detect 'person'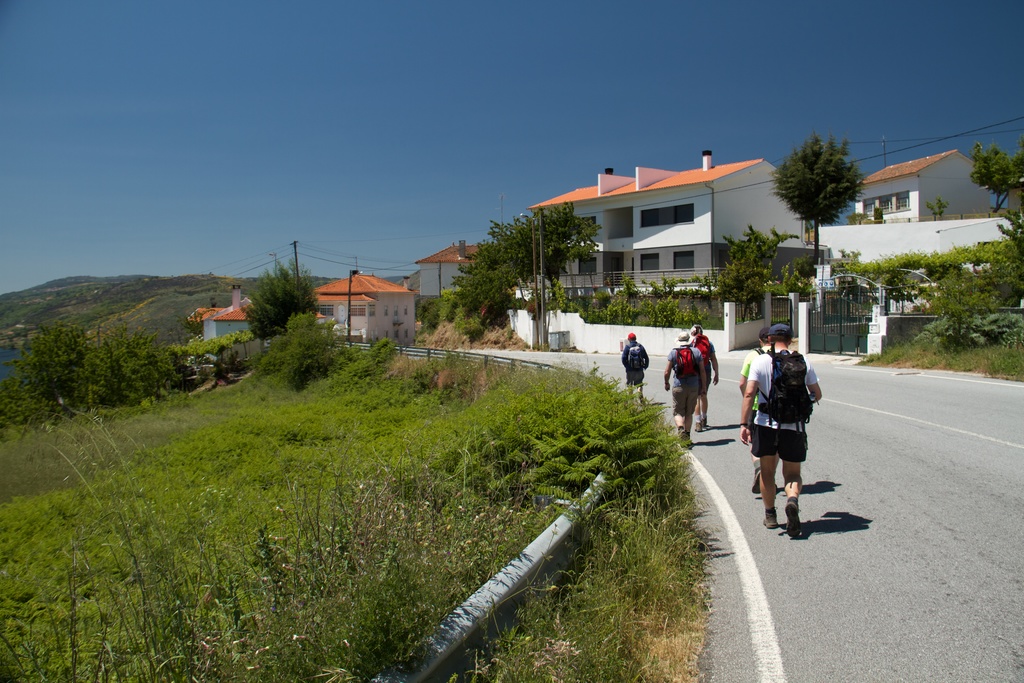
crop(689, 323, 719, 429)
